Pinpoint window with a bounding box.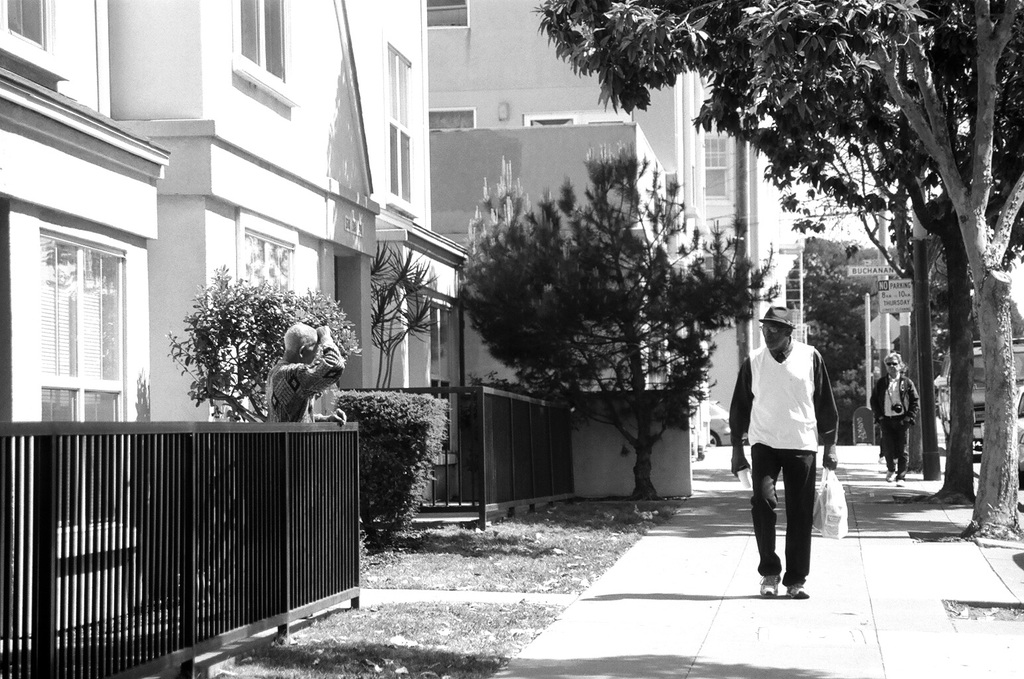
pyautogui.locateOnScreen(3, 0, 44, 50).
